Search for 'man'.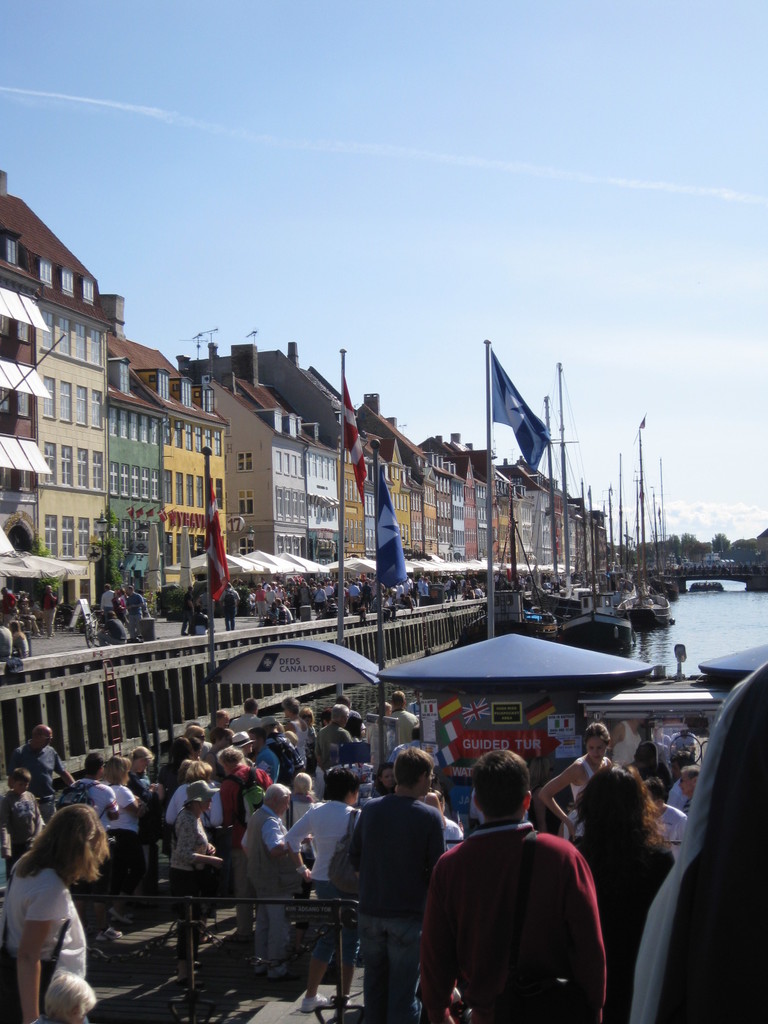
Found at locate(97, 581, 117, 616).
